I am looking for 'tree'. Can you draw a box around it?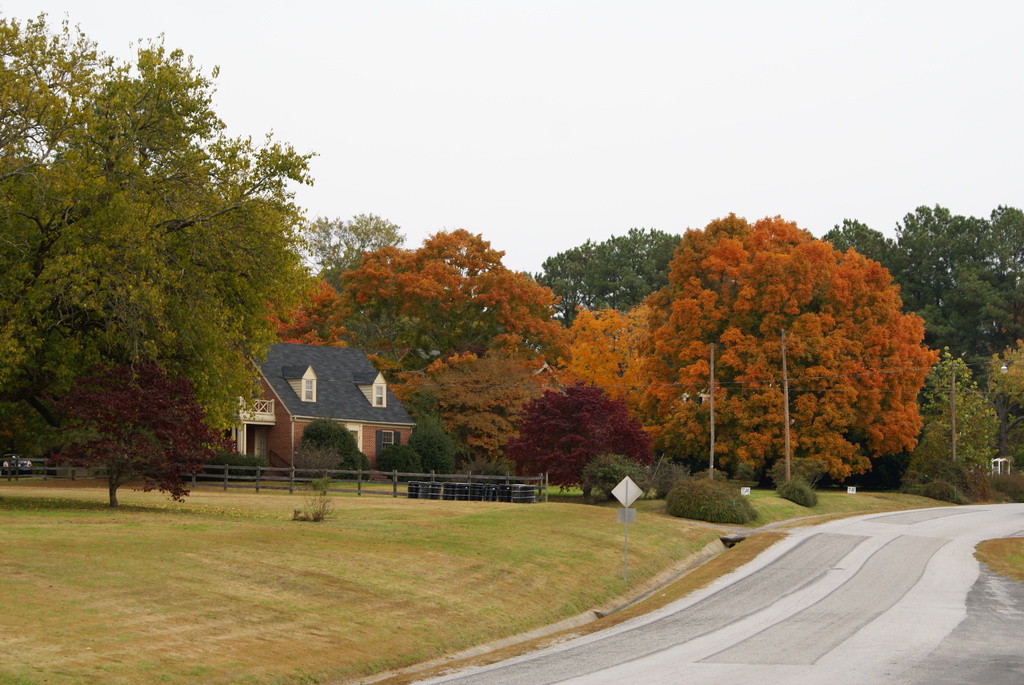
Sure, the bounding box is l=572, t=209, r=934, b=494.
